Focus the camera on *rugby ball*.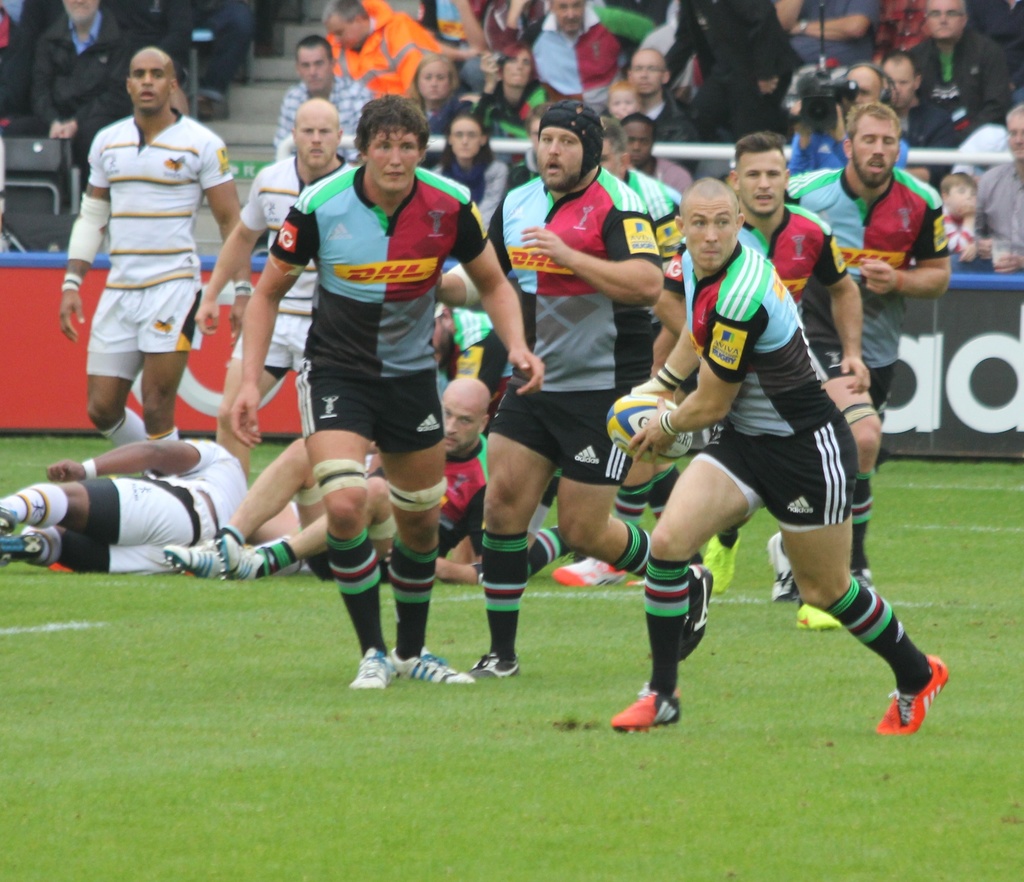
Focus region: (x1=604, y1=390, x2=695, y2=466).
